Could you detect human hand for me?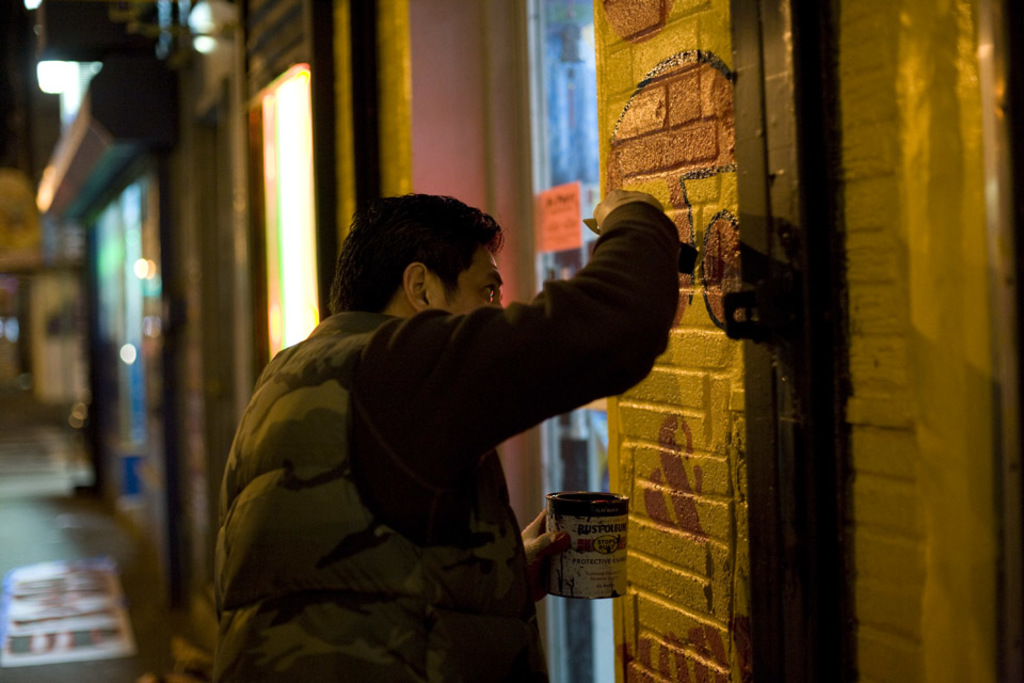
Detection result: 589:190:667:229.
